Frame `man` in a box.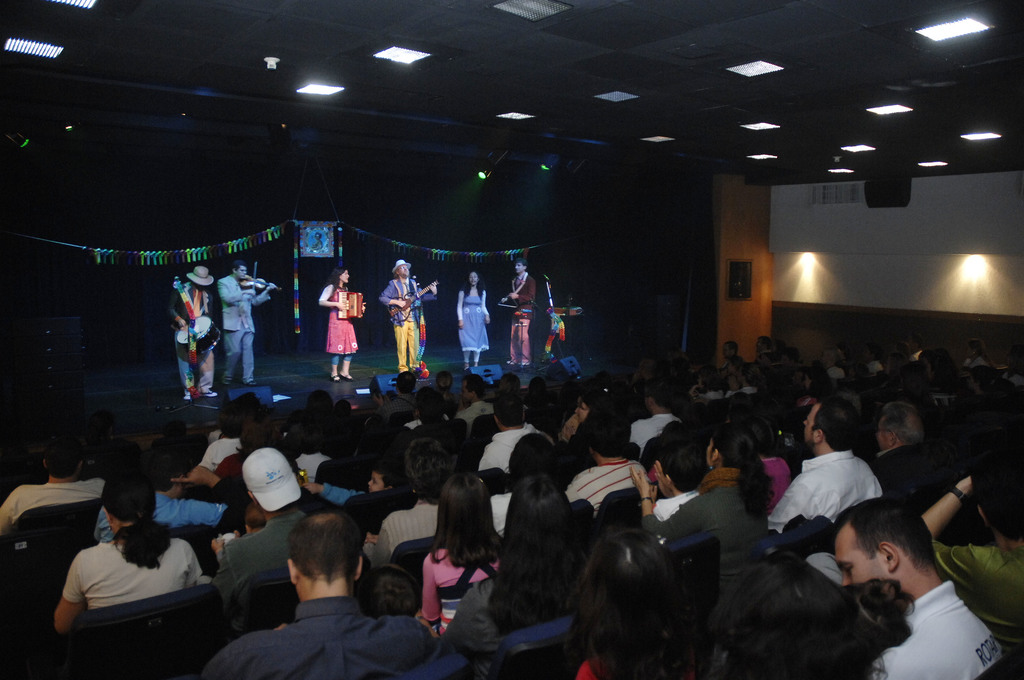
rect(0, 437, 115, 539).
